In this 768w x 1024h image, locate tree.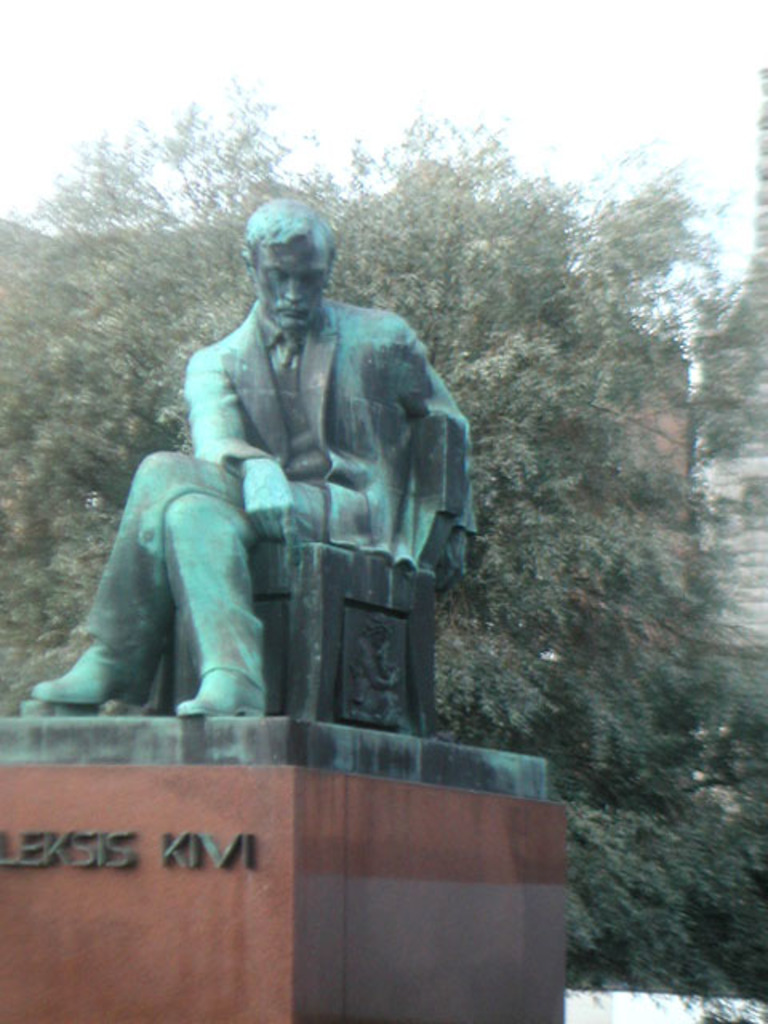
Bounding box: 574 144 714 373.
